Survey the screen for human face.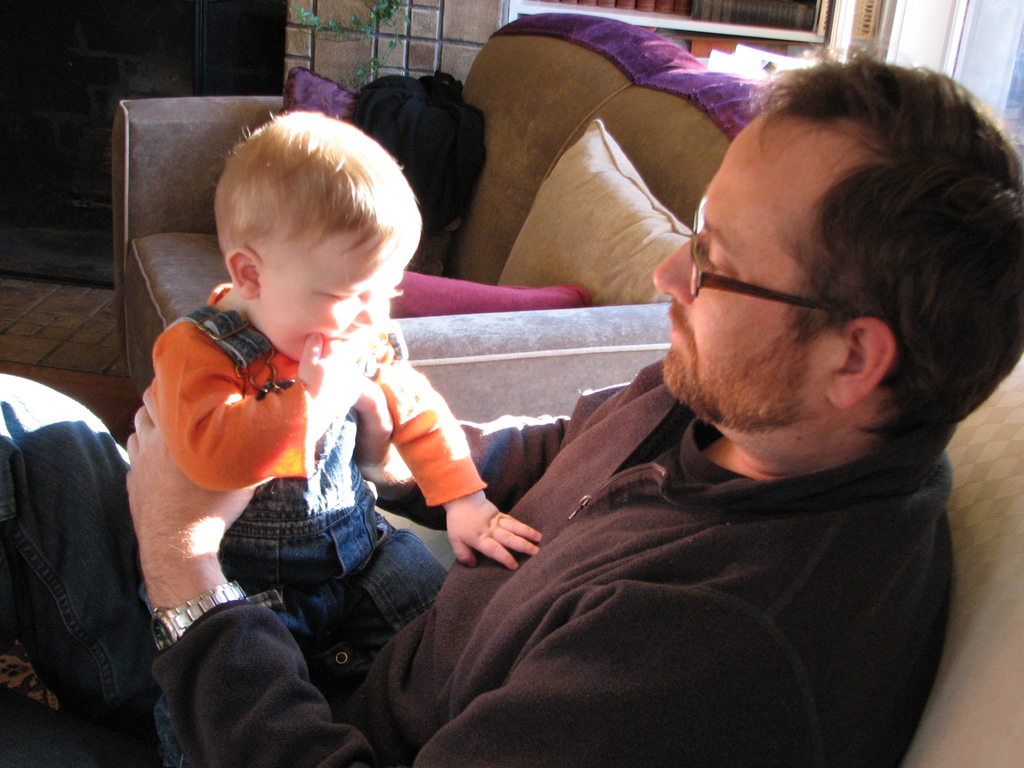
Survey found: bbox=[250, 237, 420, 361].
